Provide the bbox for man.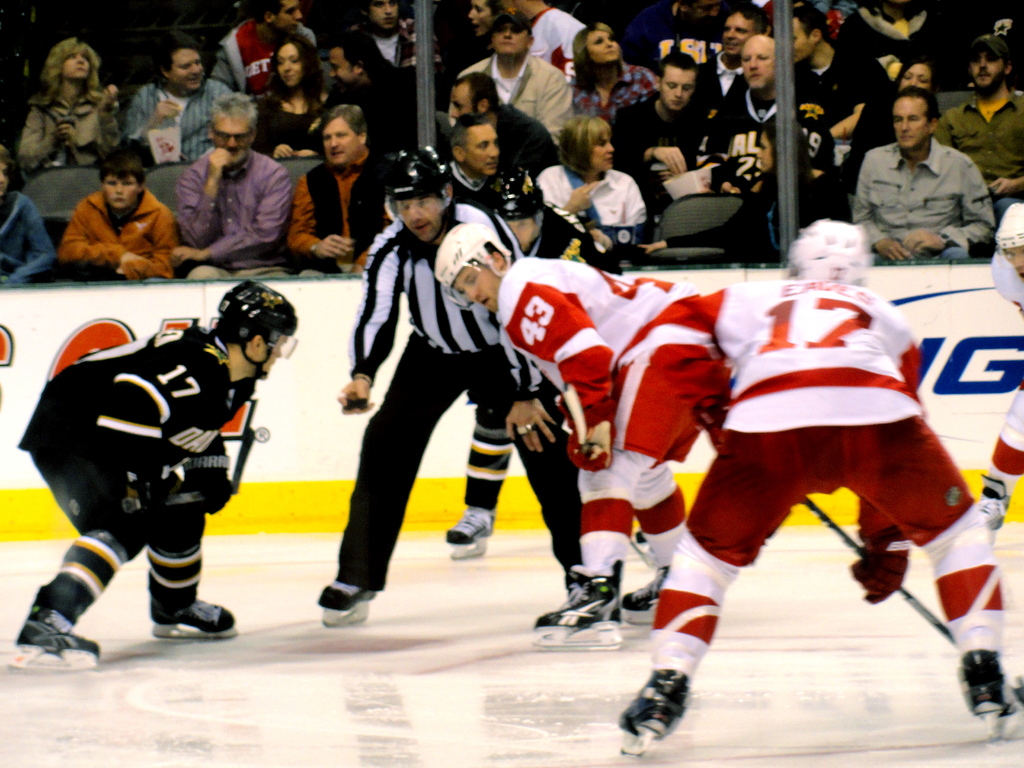
box(214, 0, 316, 102).
